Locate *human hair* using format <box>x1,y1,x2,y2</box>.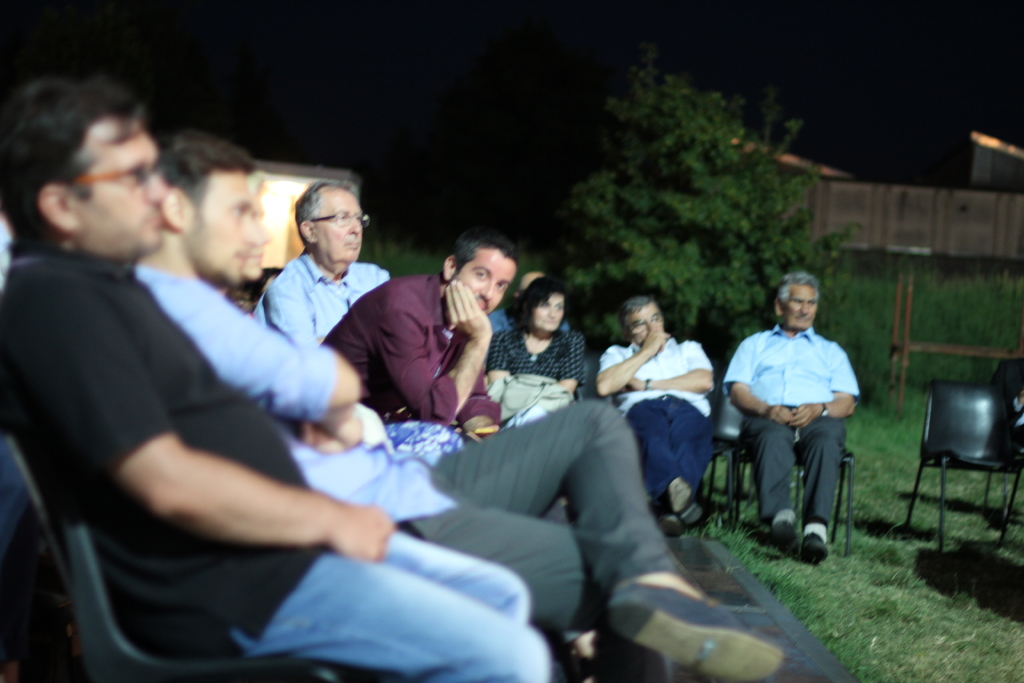
<box>509,277,572,331</box>.
